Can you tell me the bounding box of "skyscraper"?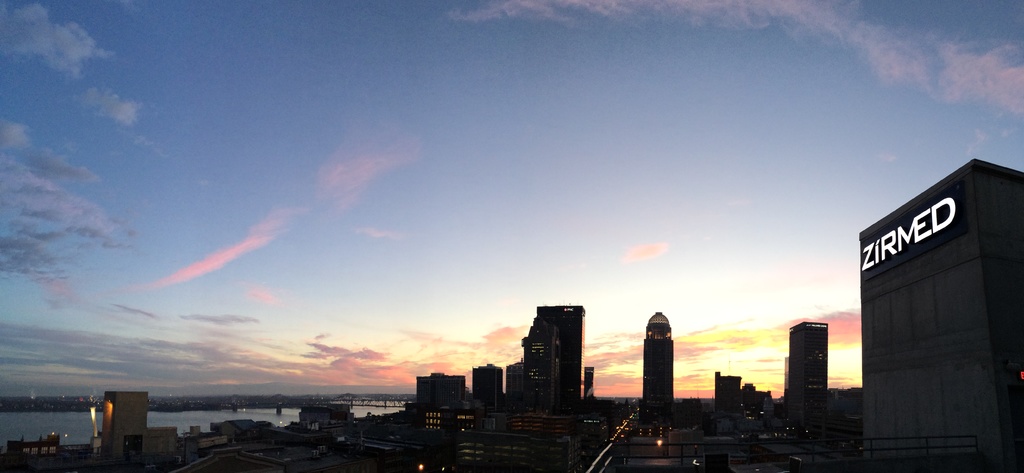
rect(98, 390, 150, 472).
